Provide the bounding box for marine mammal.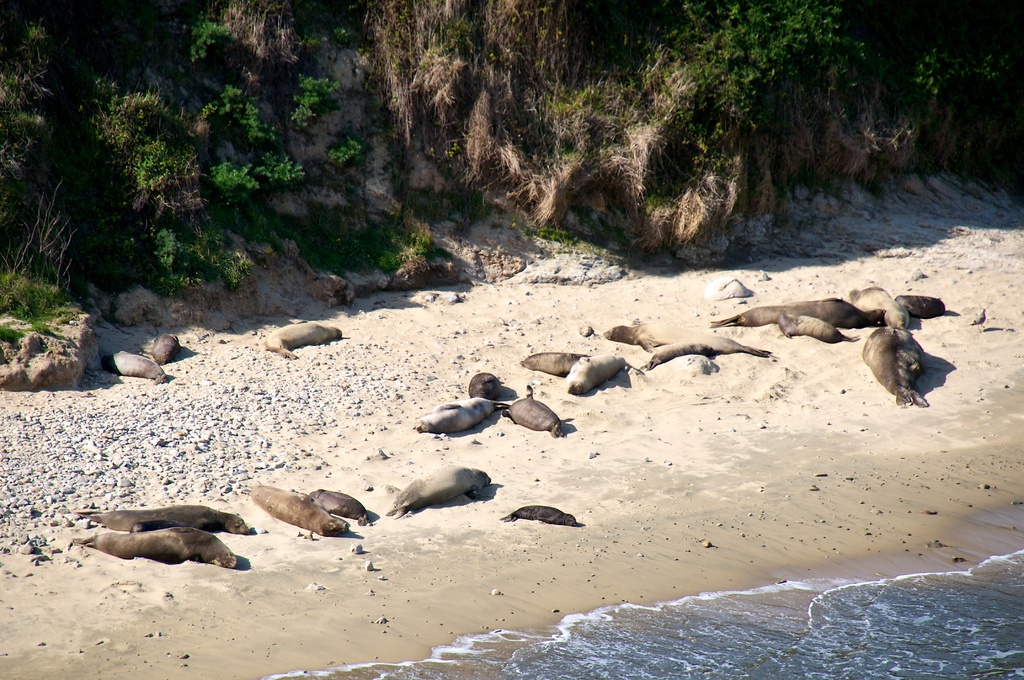
bbox(638, 339, 717, 370).
